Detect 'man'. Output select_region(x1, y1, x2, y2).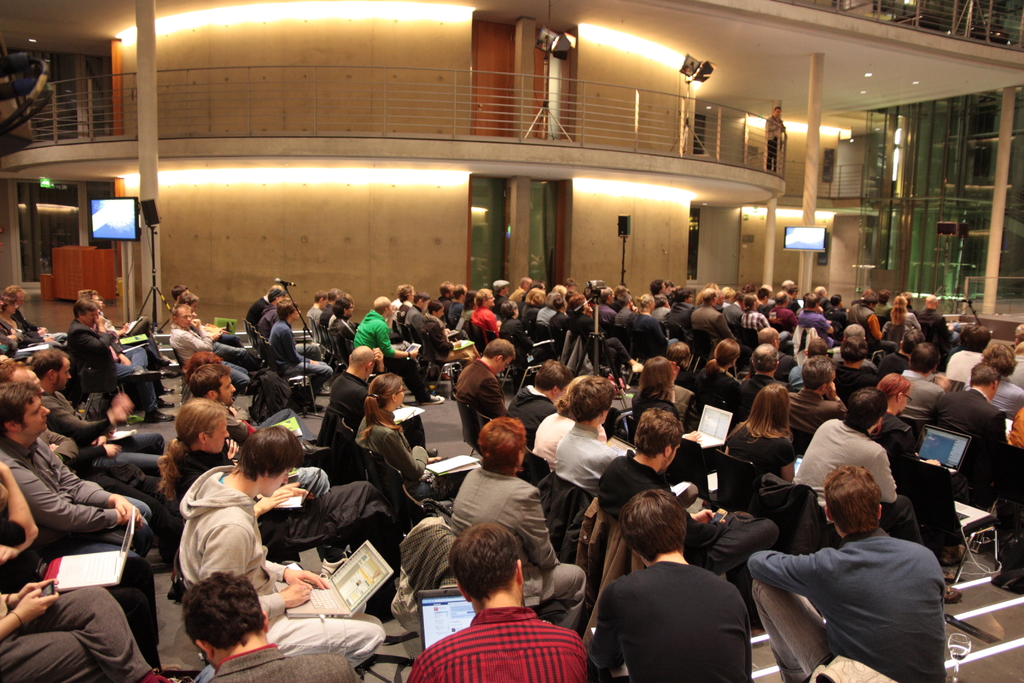
select_region(902, 342, 947, 413).
